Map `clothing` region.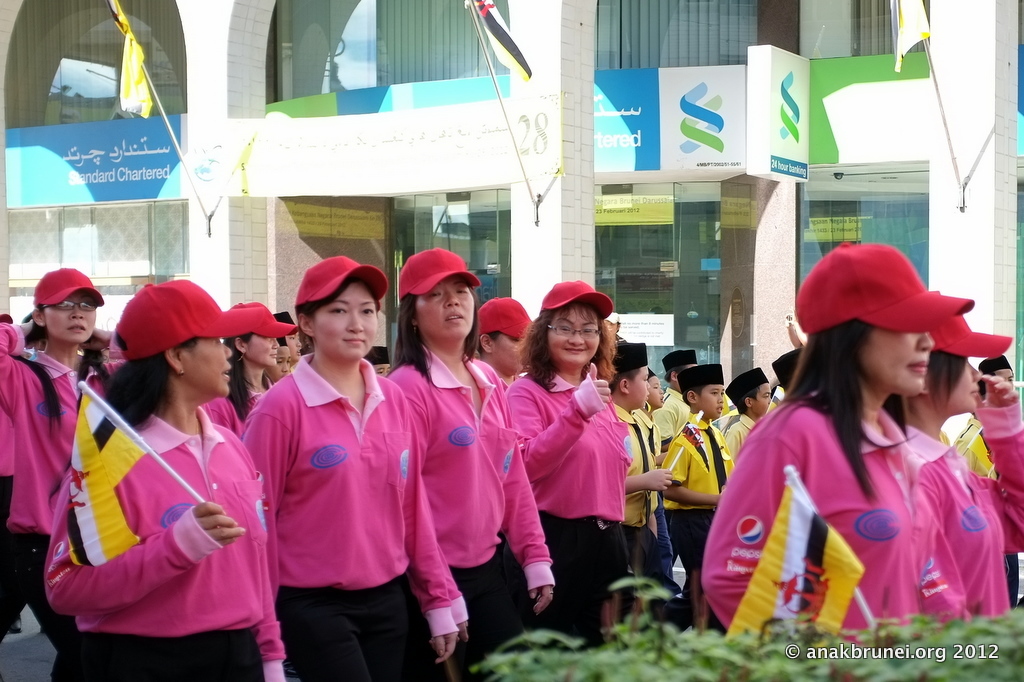
Mapped to <bbox>242, 336, 407, 663</bbox>.
